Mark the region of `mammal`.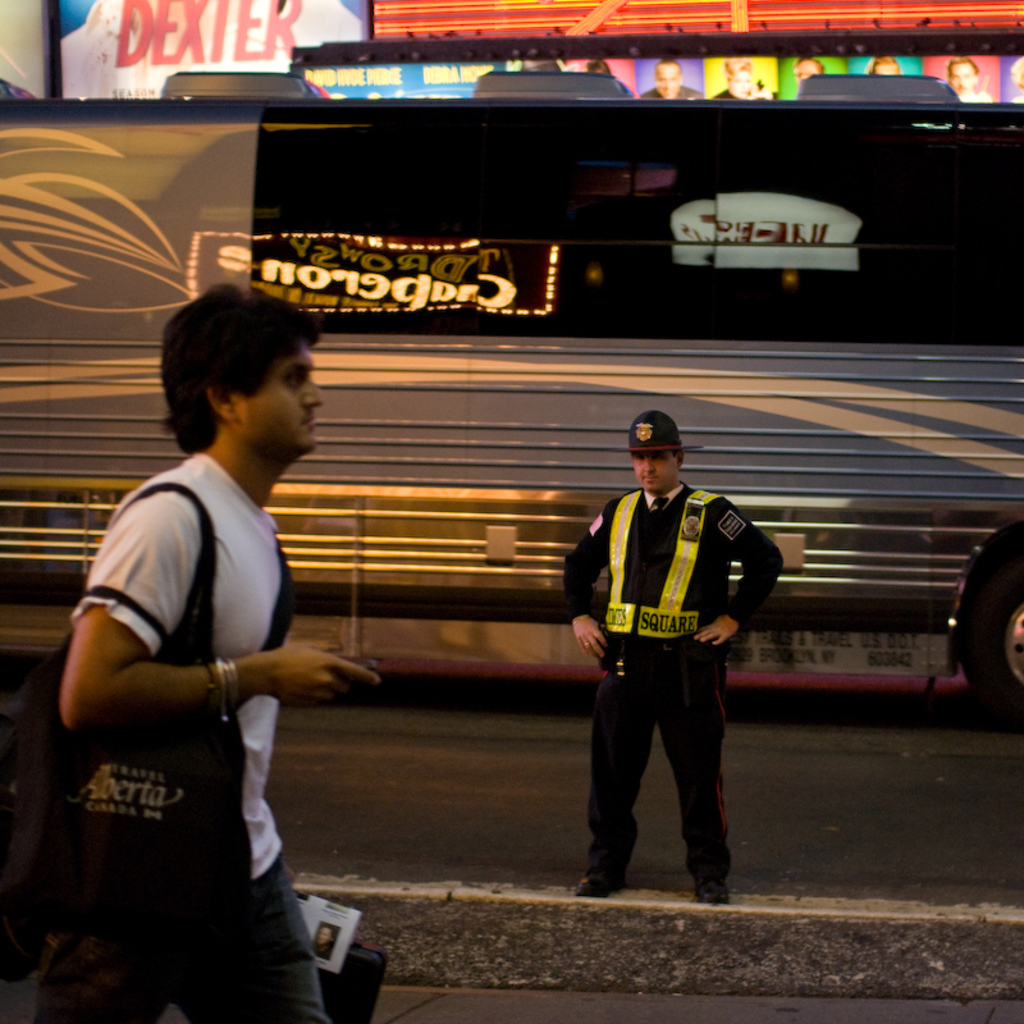
Region: l=938, t=51, r=991, b=104.
